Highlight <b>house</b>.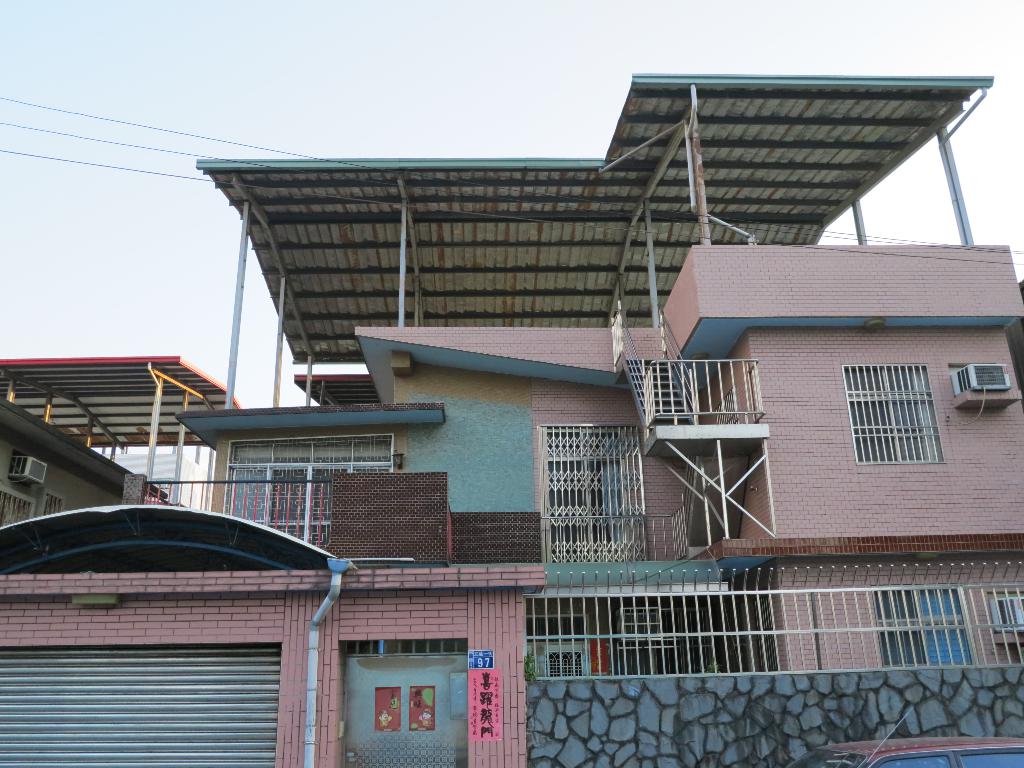
Highlighted region: bbox=[0, 74, 1023, 767].
